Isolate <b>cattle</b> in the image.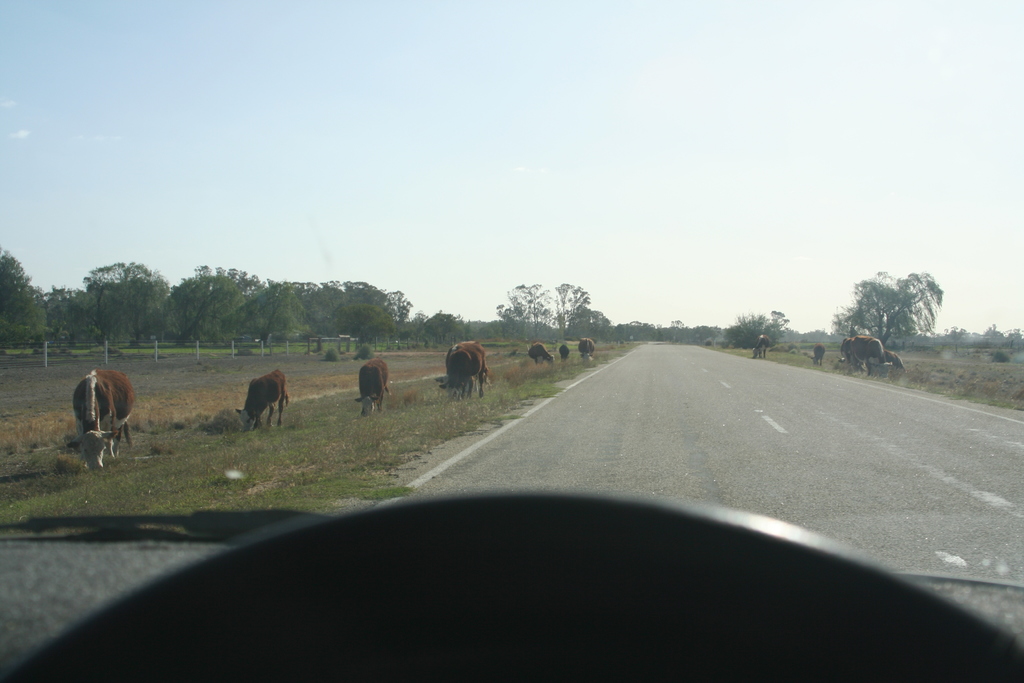
Isolated region: [847, 336, 888, 375].
